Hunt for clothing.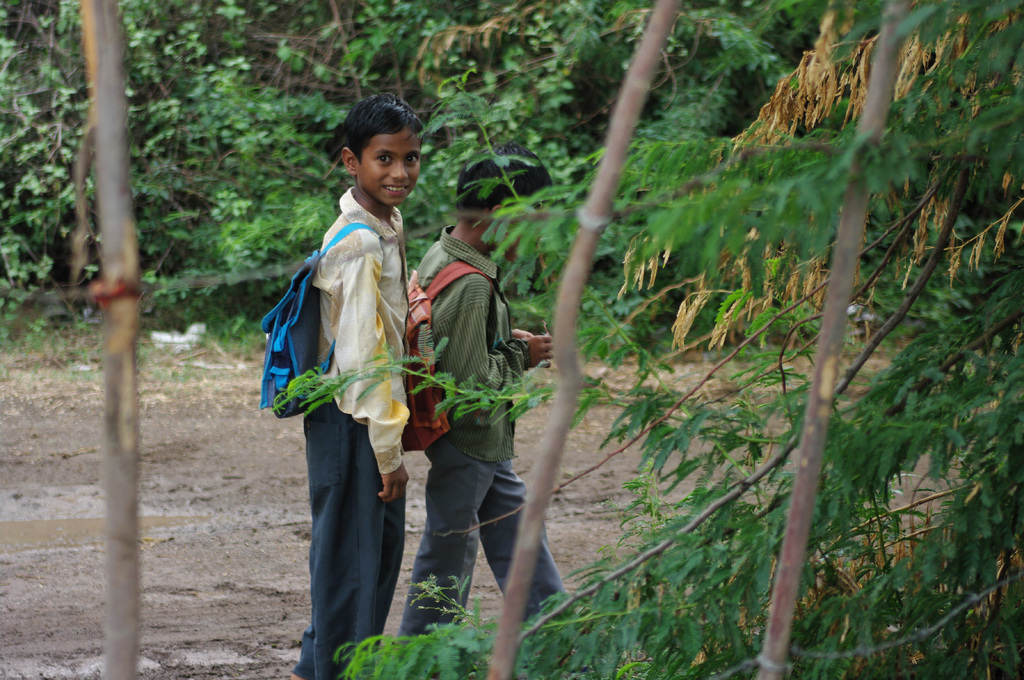
Hunted down at detection(400, 220, 564, 635).
